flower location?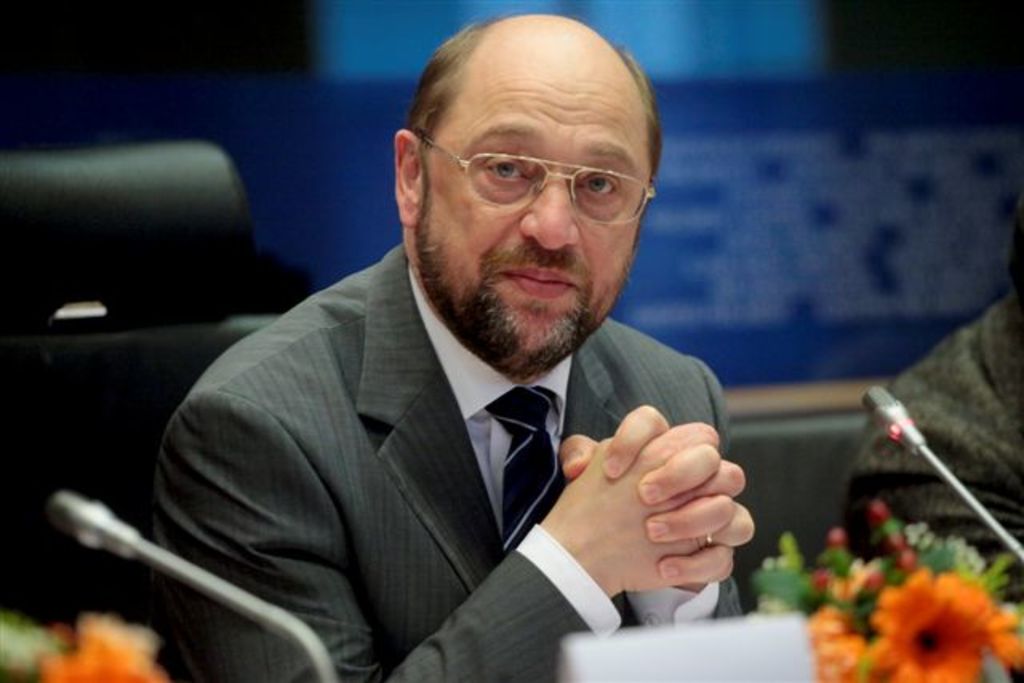
30 608 168 681
